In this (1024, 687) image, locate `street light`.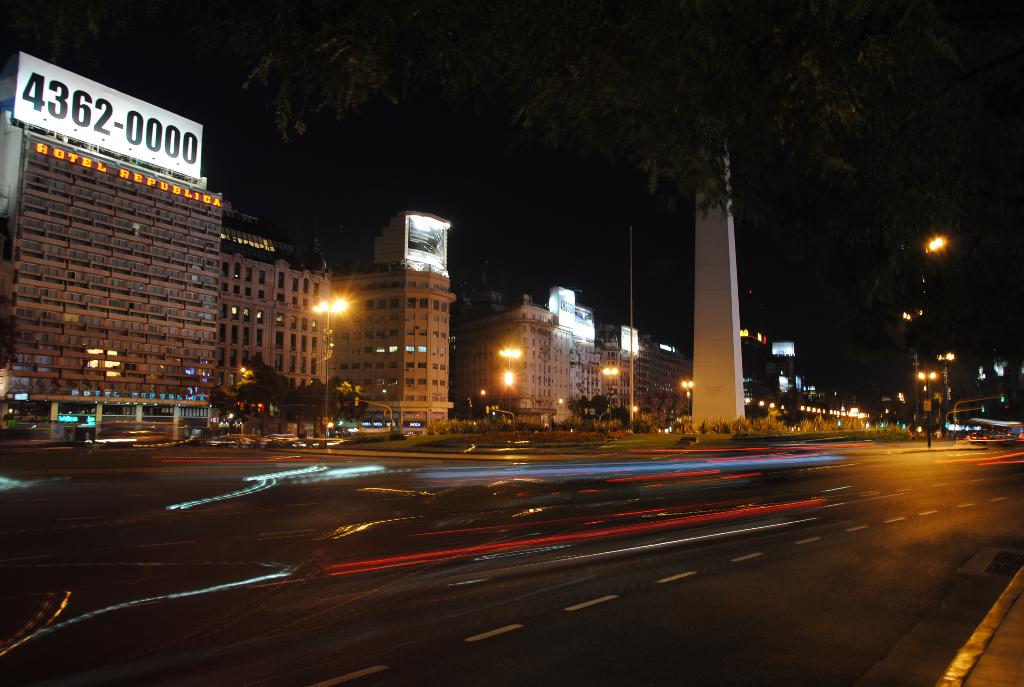
Bounding box: {"x1": 909, "y1": 232, "x2": 952, "y2": 450}.
